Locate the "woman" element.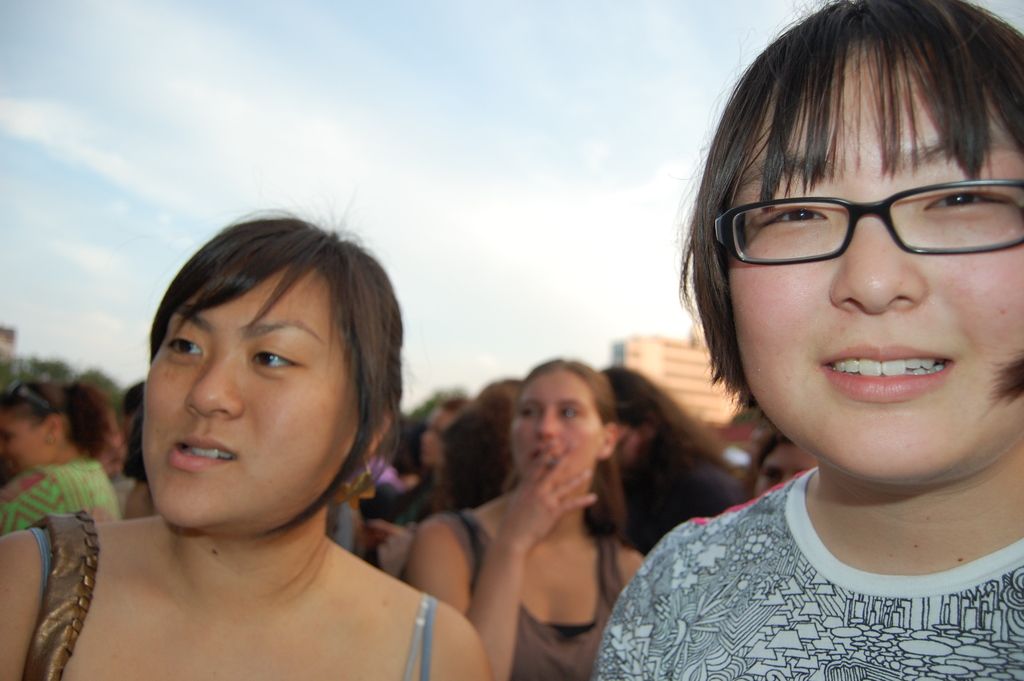
Element bbox: <region>0, 375, 127, 536</region>.
